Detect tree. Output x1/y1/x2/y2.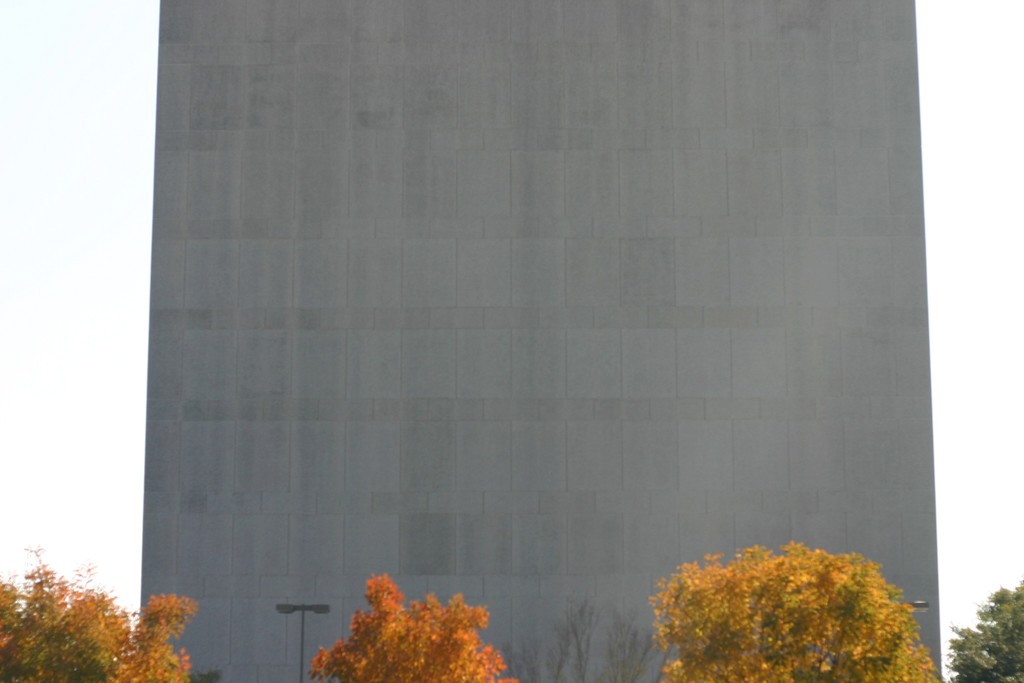
0/546/199/682.
